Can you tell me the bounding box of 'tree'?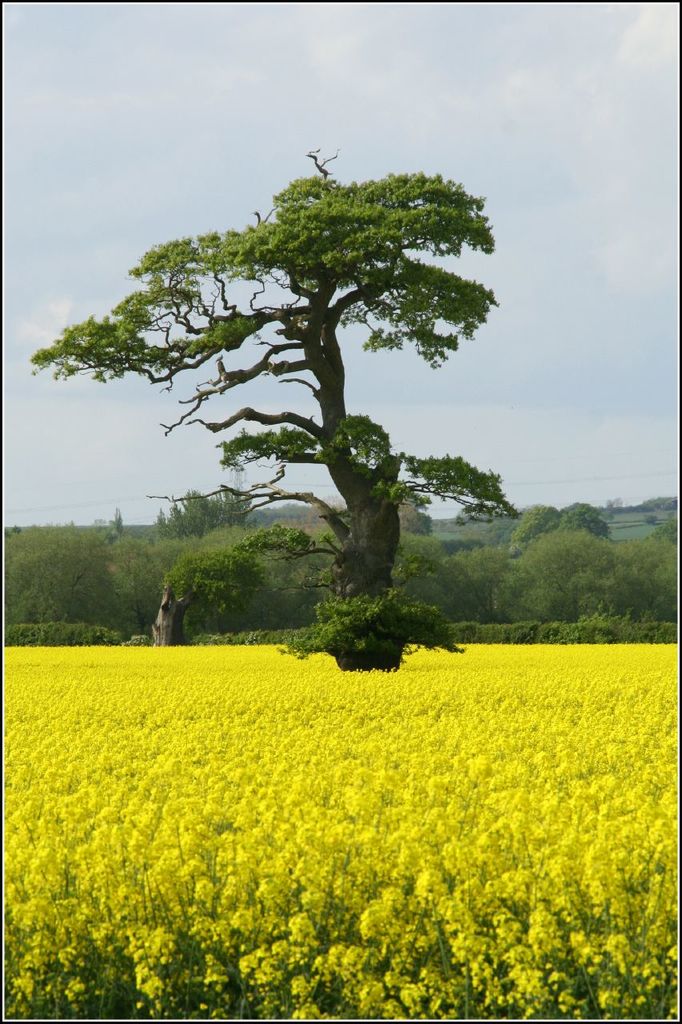
x1=4 y1=501 x2=296 y2=654.
